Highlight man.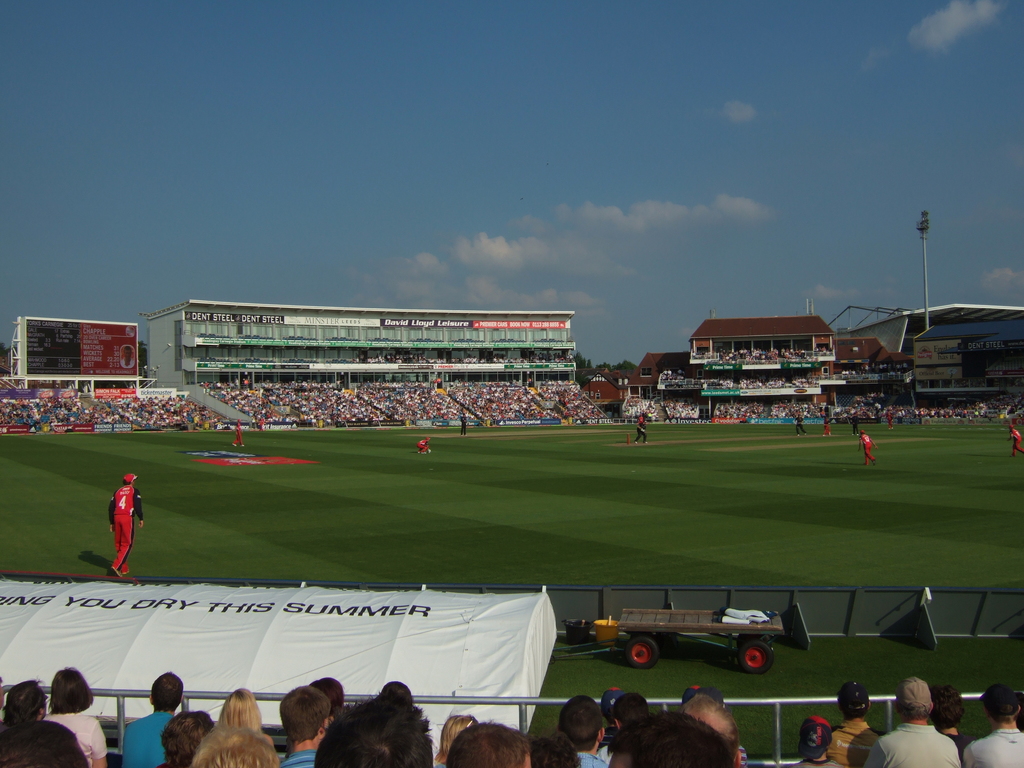
Highlighted region: [1008, 424, 1023, 458].
